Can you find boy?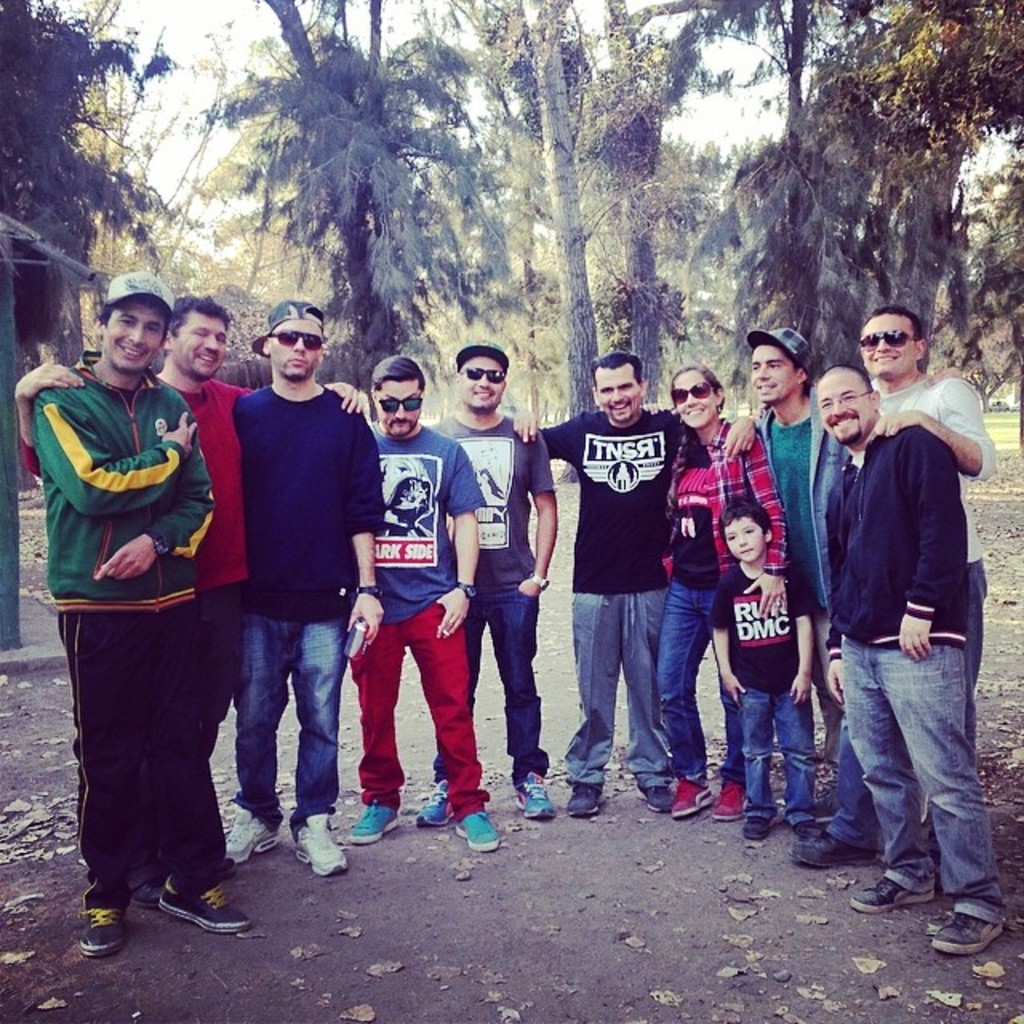
Yes, bounding box: region(186, 304, 394, 890).
